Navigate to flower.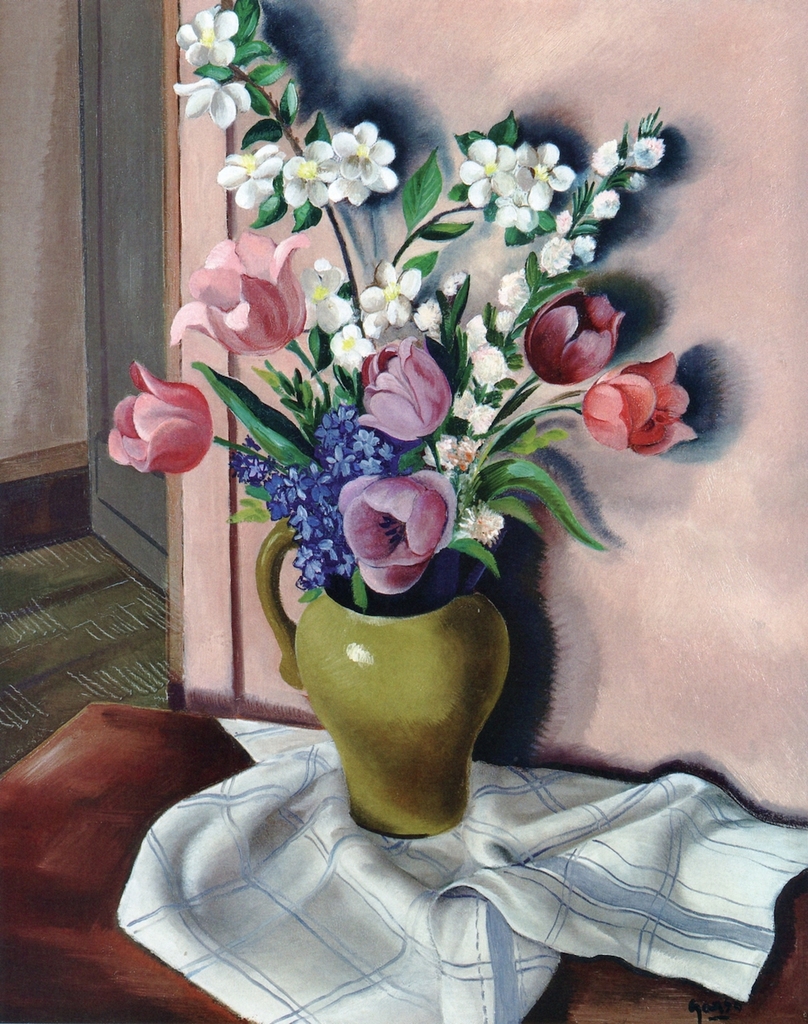
Navigation target: box(179, 5, 254, 65).
